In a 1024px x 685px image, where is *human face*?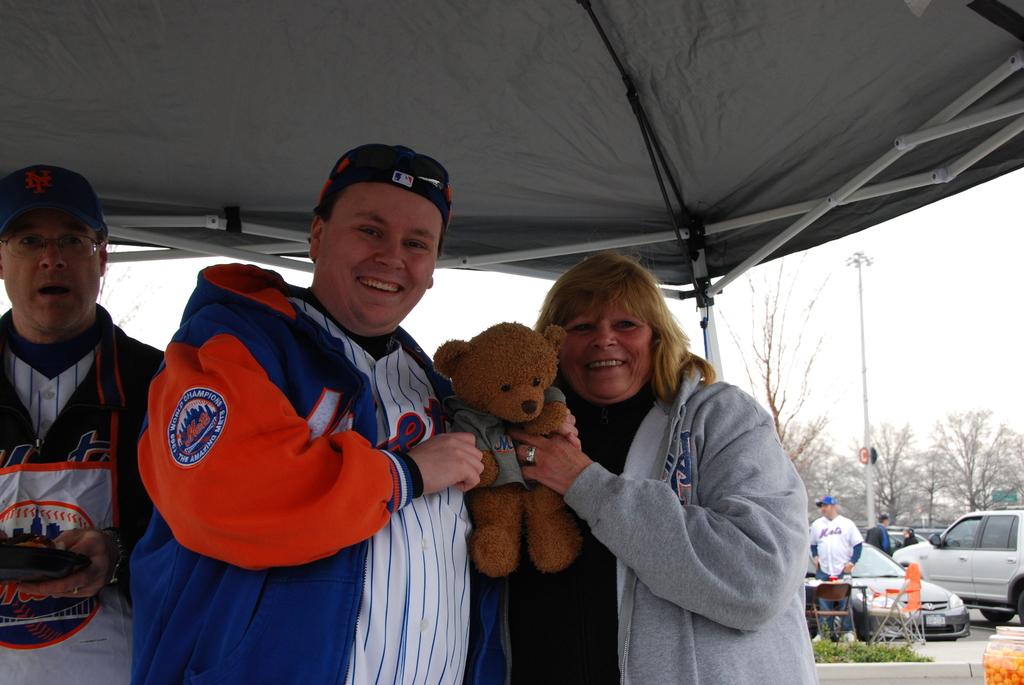
box(0, 210, 108, 341).
